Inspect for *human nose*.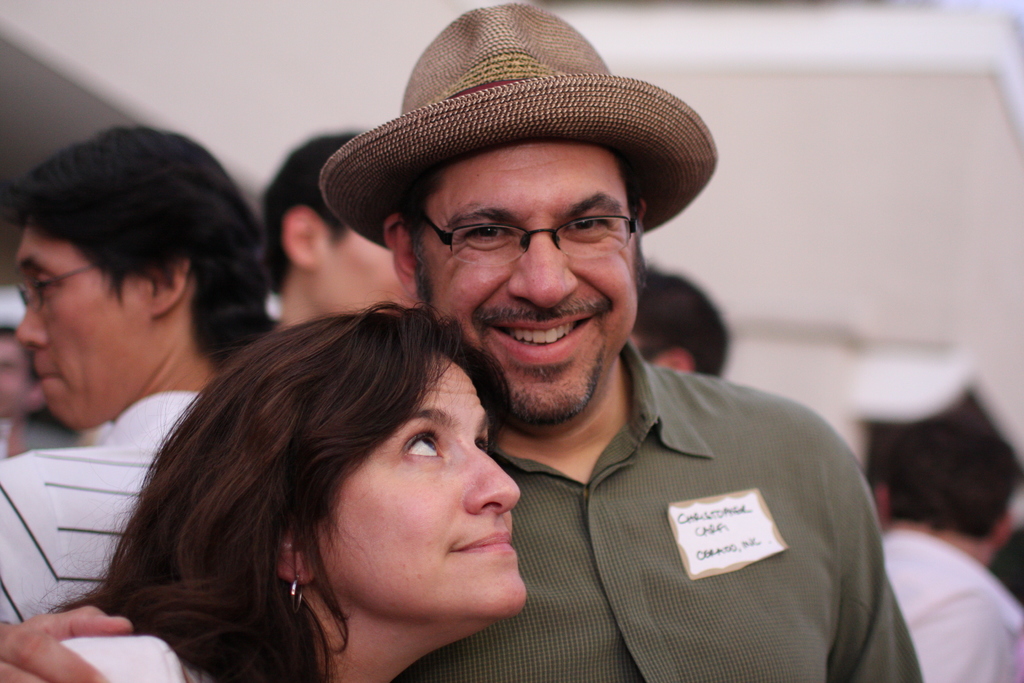
Inspection: <bbox>462, 444, 521, 519</bbox>.
